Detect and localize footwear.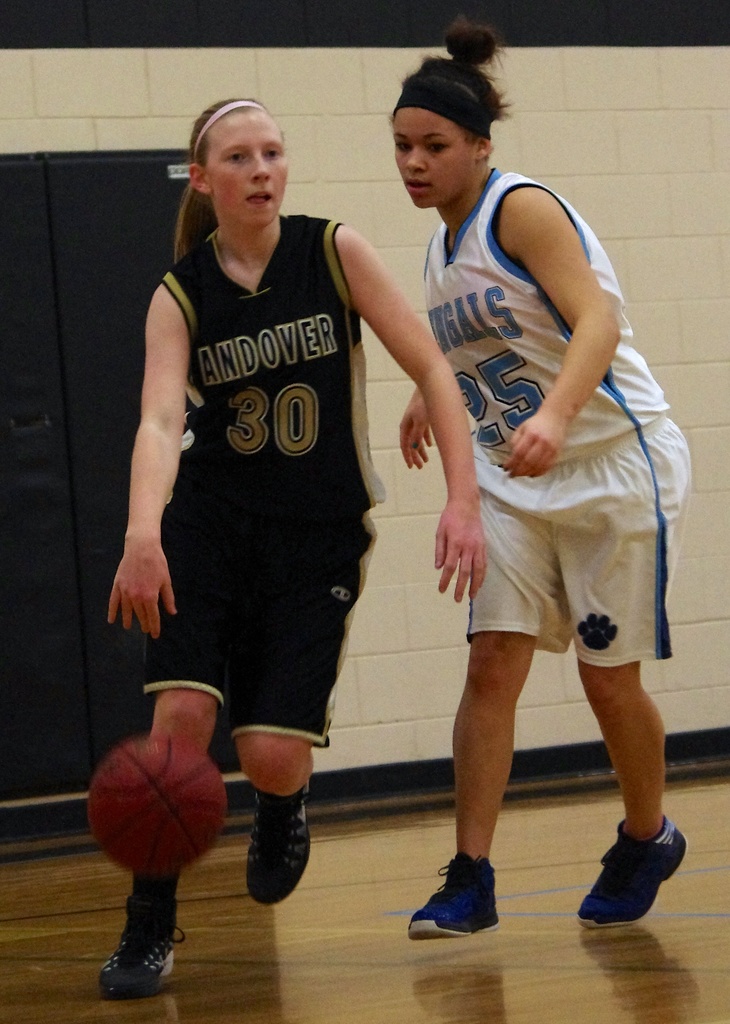
Localized at rect(95, 893, 187, 1006).
